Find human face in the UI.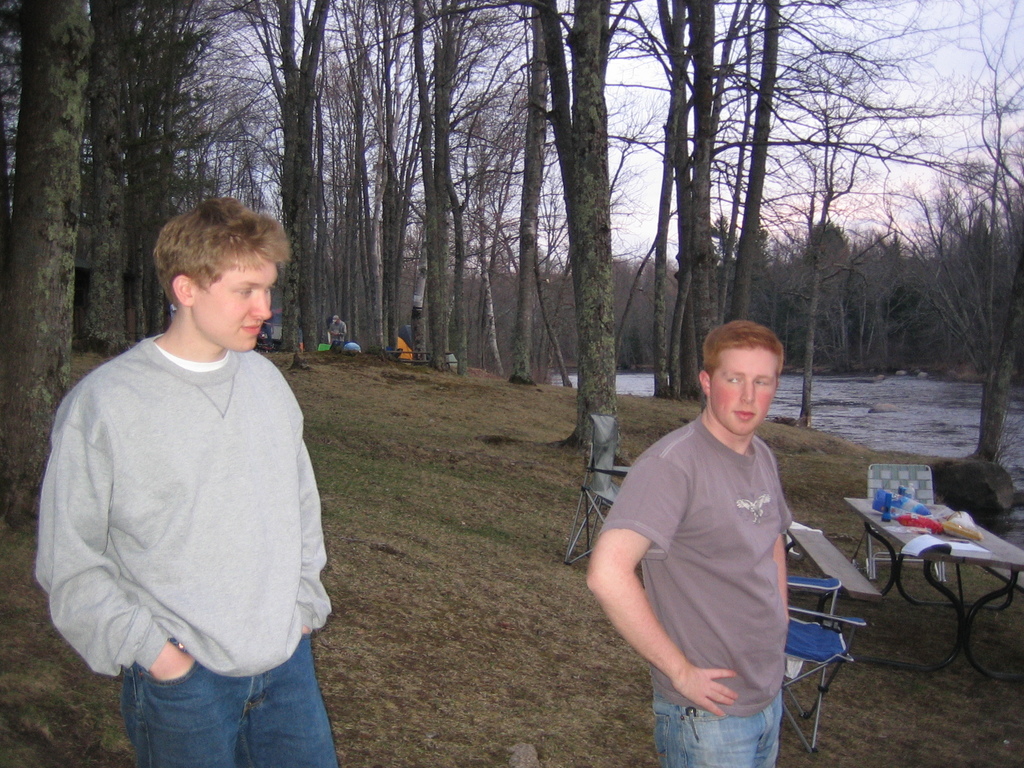
UI element at bbox=(192, 246, 271, 351).
